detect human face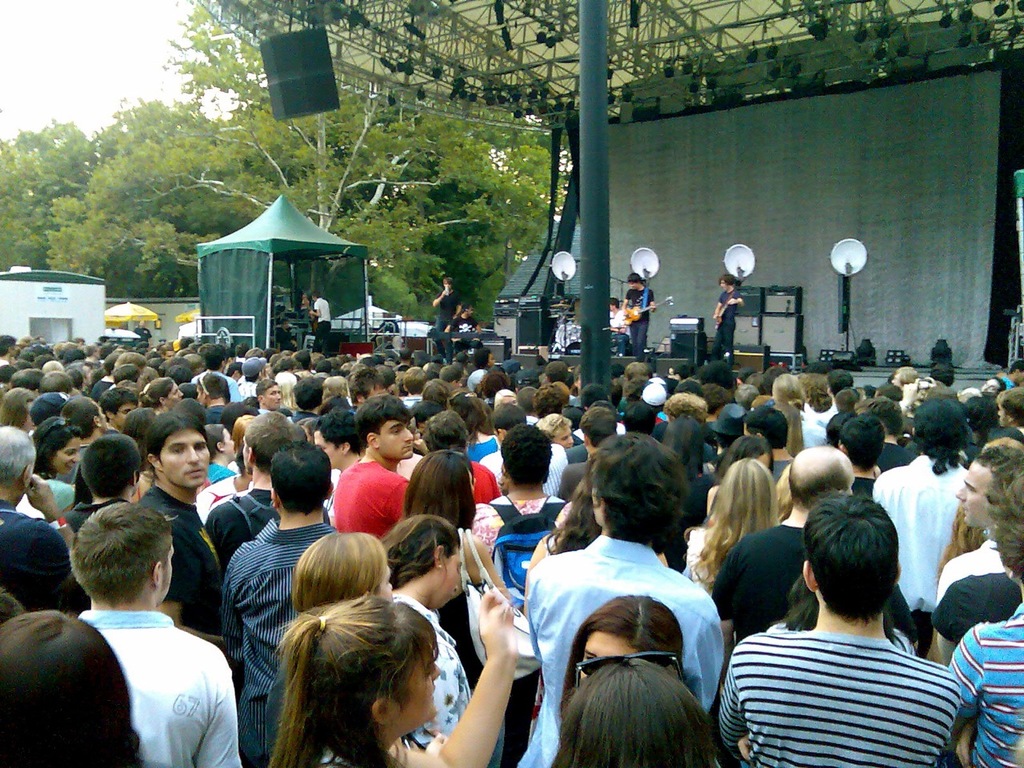
[x1=551, y1=423, x2=572, y2=447]
